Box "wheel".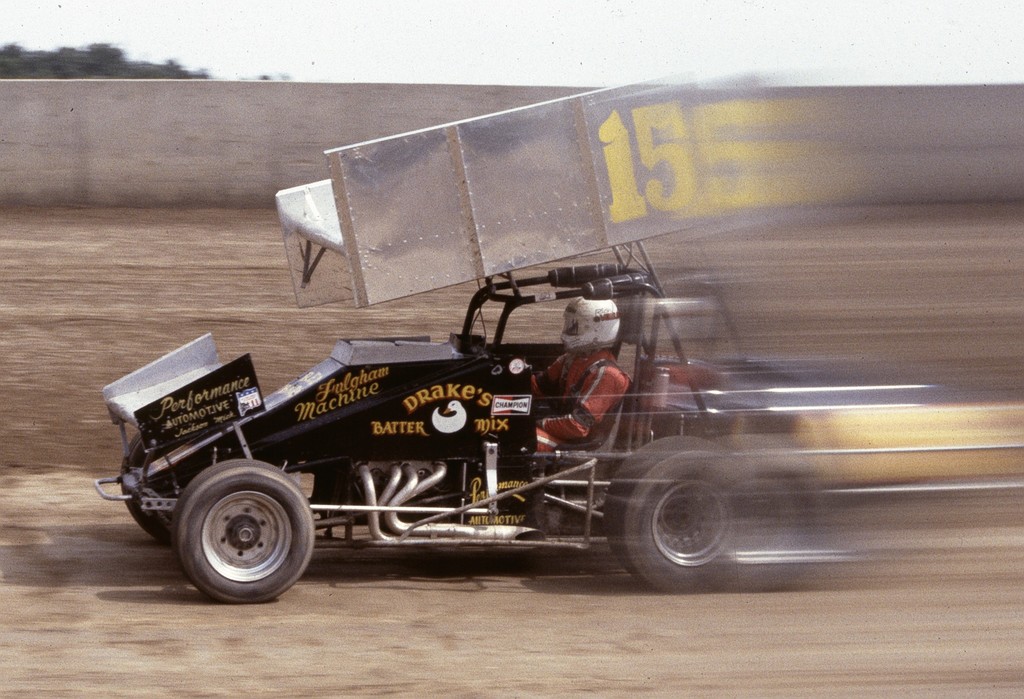
region(606, 436, 751, 596).
